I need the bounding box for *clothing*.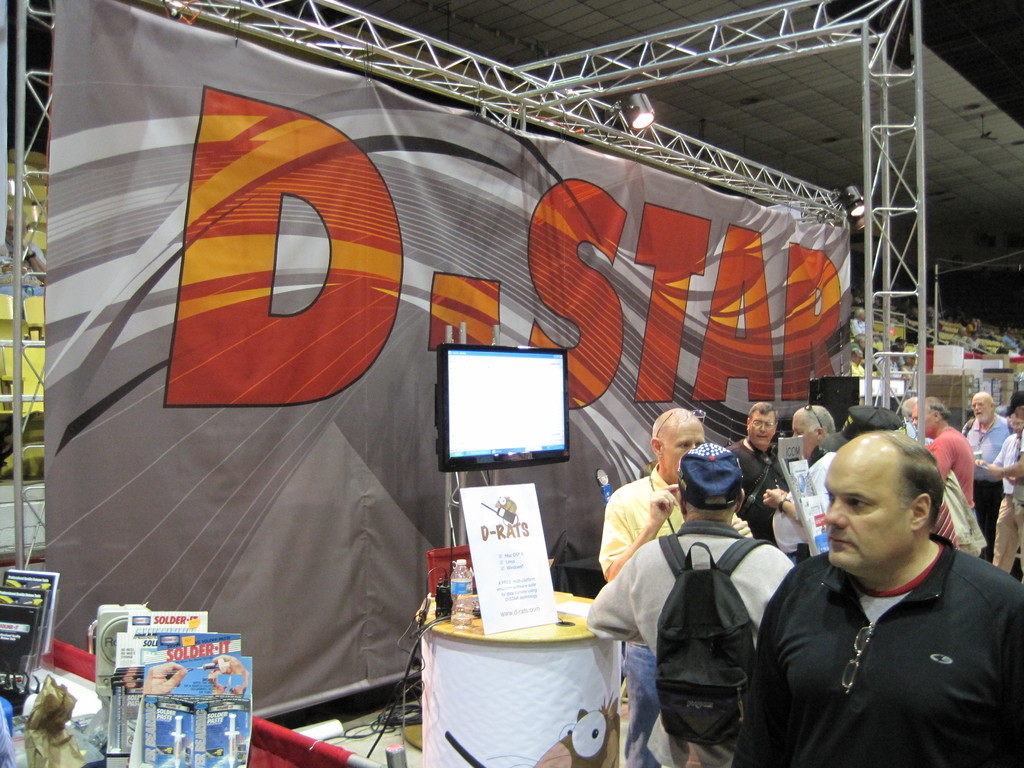
Here it is: 963,412,1009,553.
